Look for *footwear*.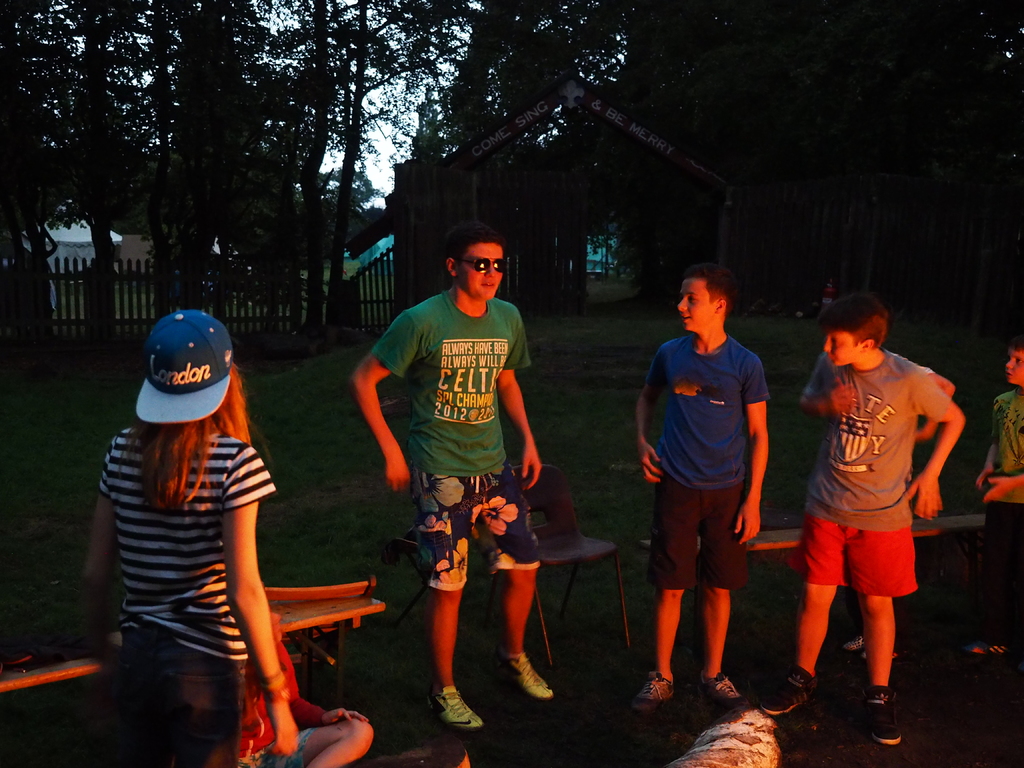
Found: select_region(696, 667, 748, 709).
